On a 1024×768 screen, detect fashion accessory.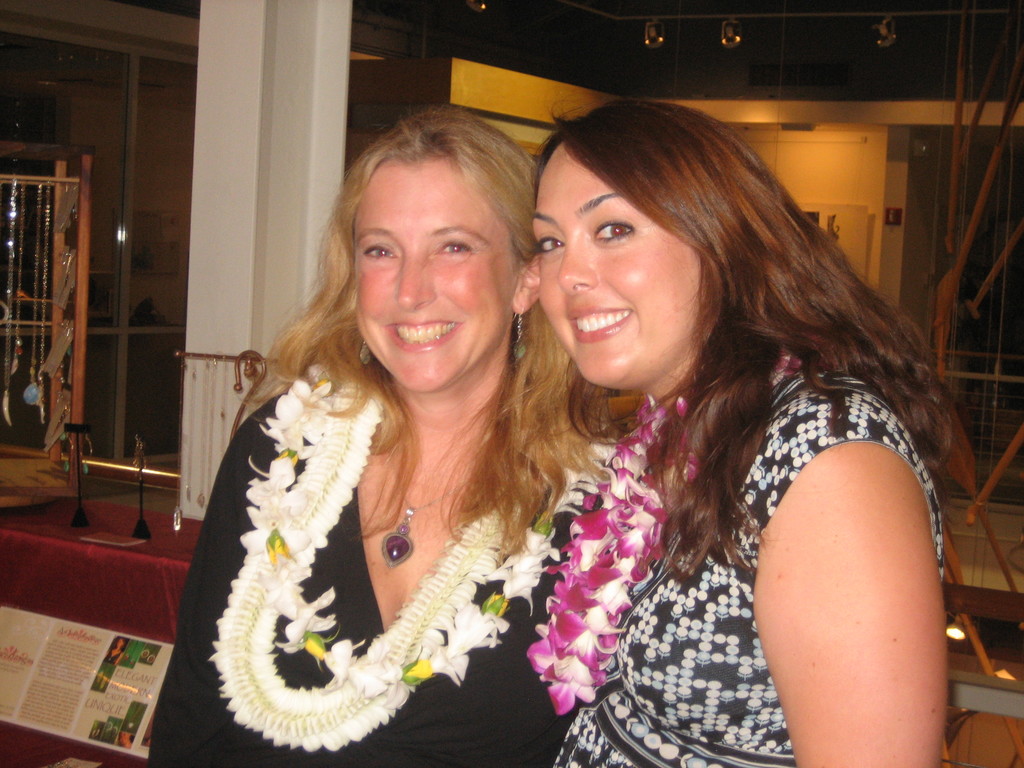
[381,441,490,570].
